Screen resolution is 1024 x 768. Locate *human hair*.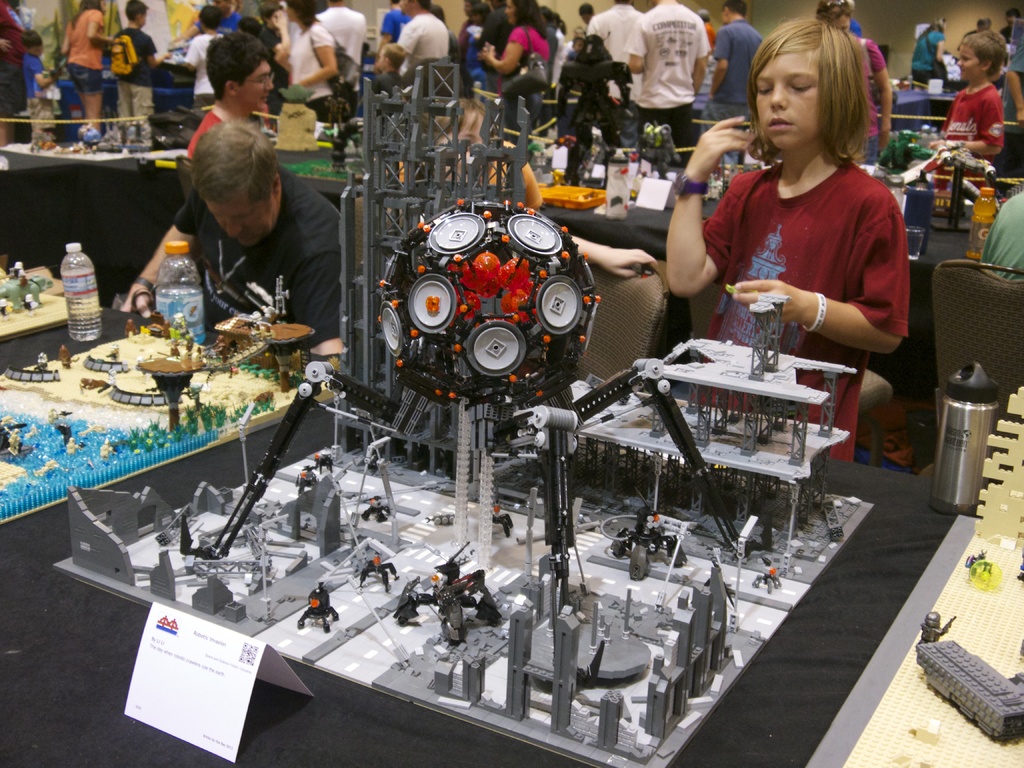
detection(417, 0, 433, 13).
